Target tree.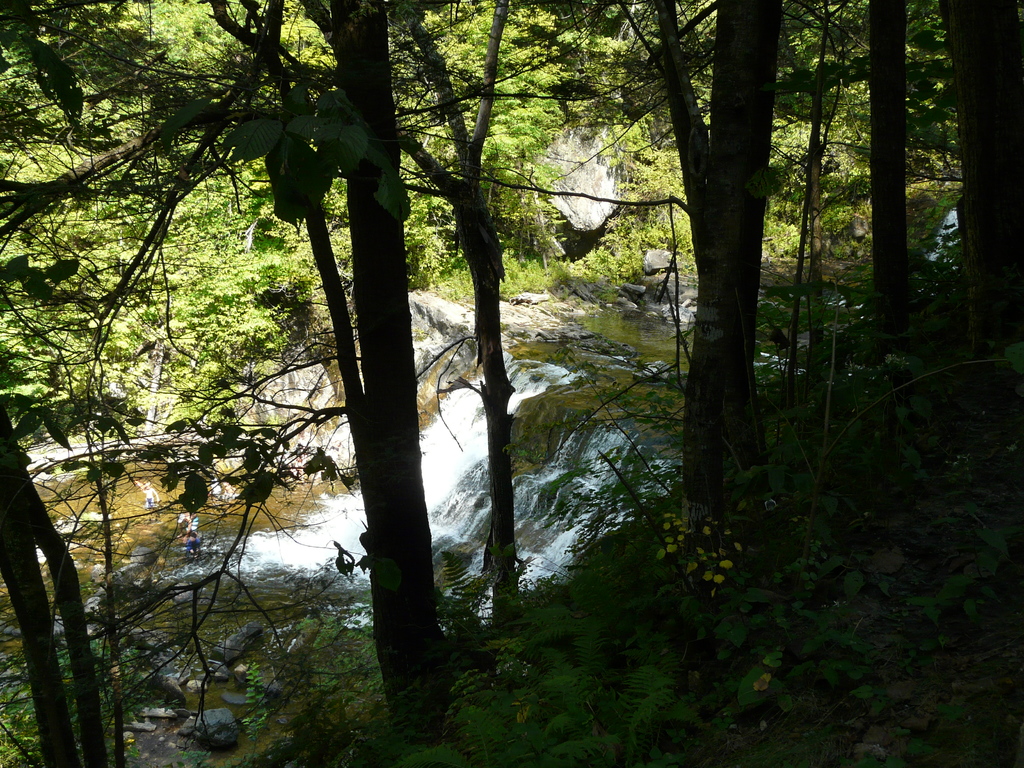
Target region: 199,0,465,746.
